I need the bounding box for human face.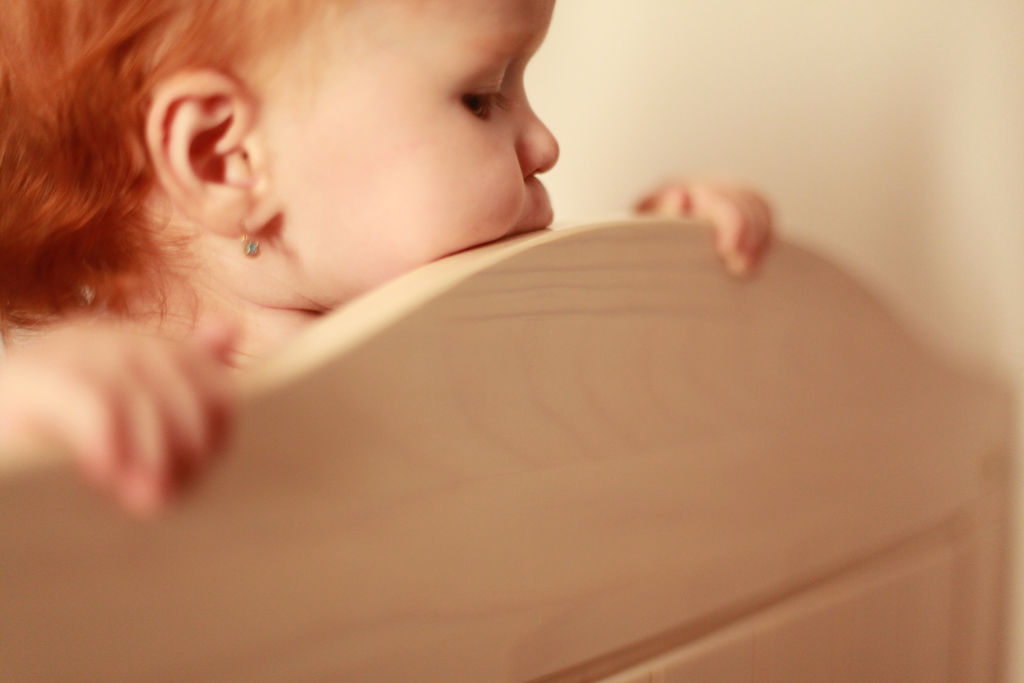
Here it is: bbox=(274, 0, 563, 310).
